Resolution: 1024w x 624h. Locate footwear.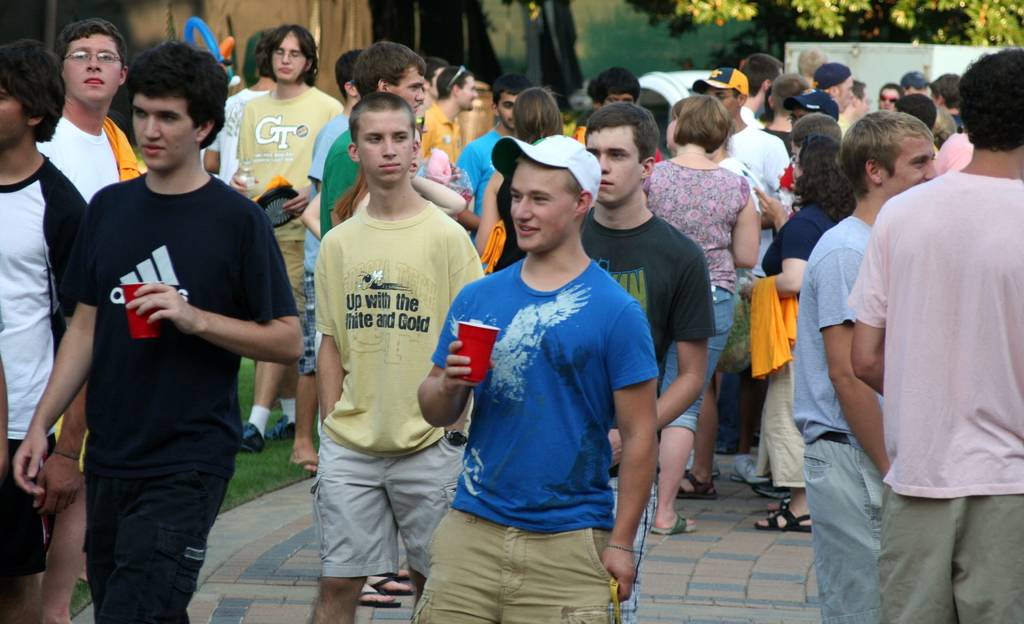
region(238, 419, 259, 455).
